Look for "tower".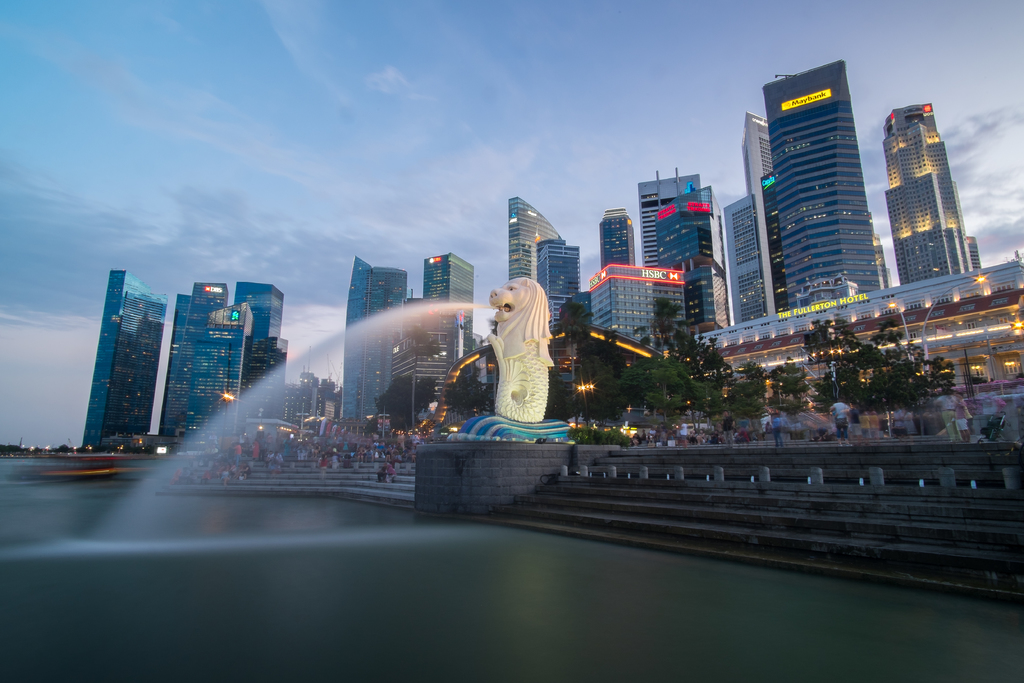
Found: crop(509, 199, 561, 276).
